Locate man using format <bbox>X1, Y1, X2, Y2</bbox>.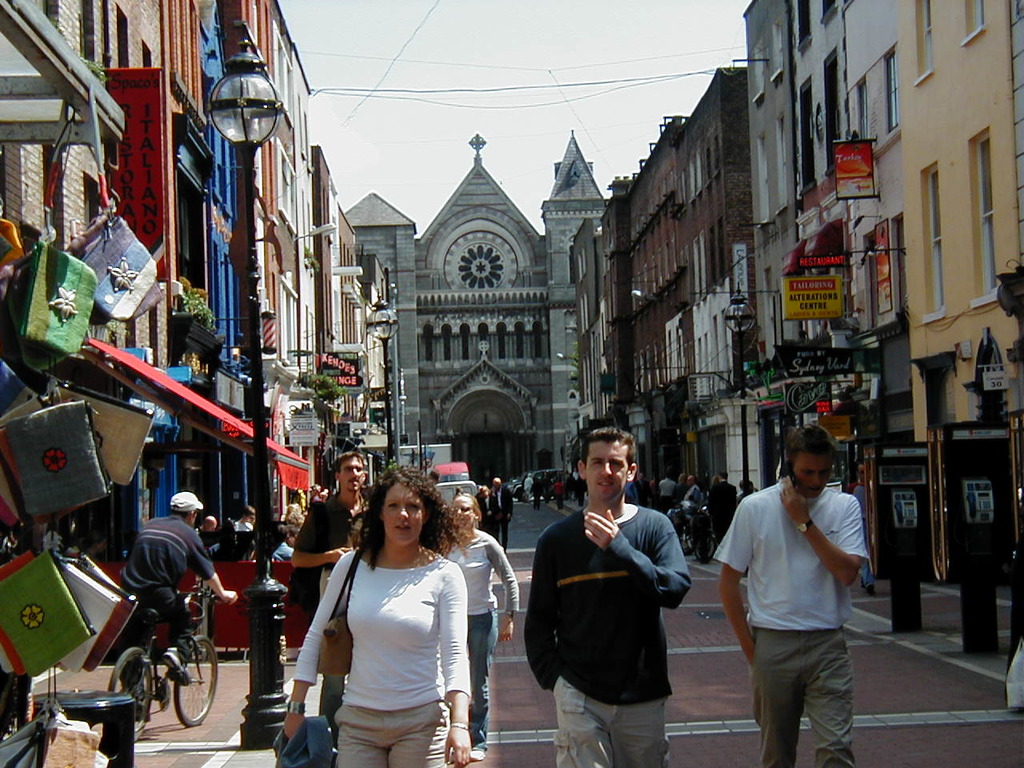
<bbox>522, 426, 692, 767</bbox>.
